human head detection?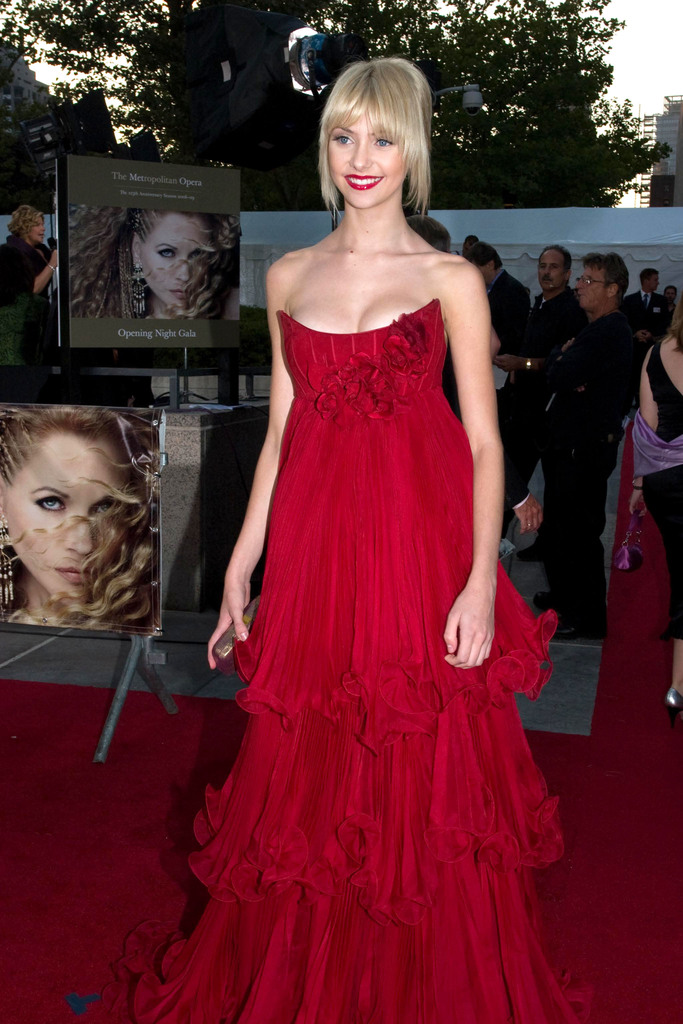
Rect(0, 404, 157, 635)
